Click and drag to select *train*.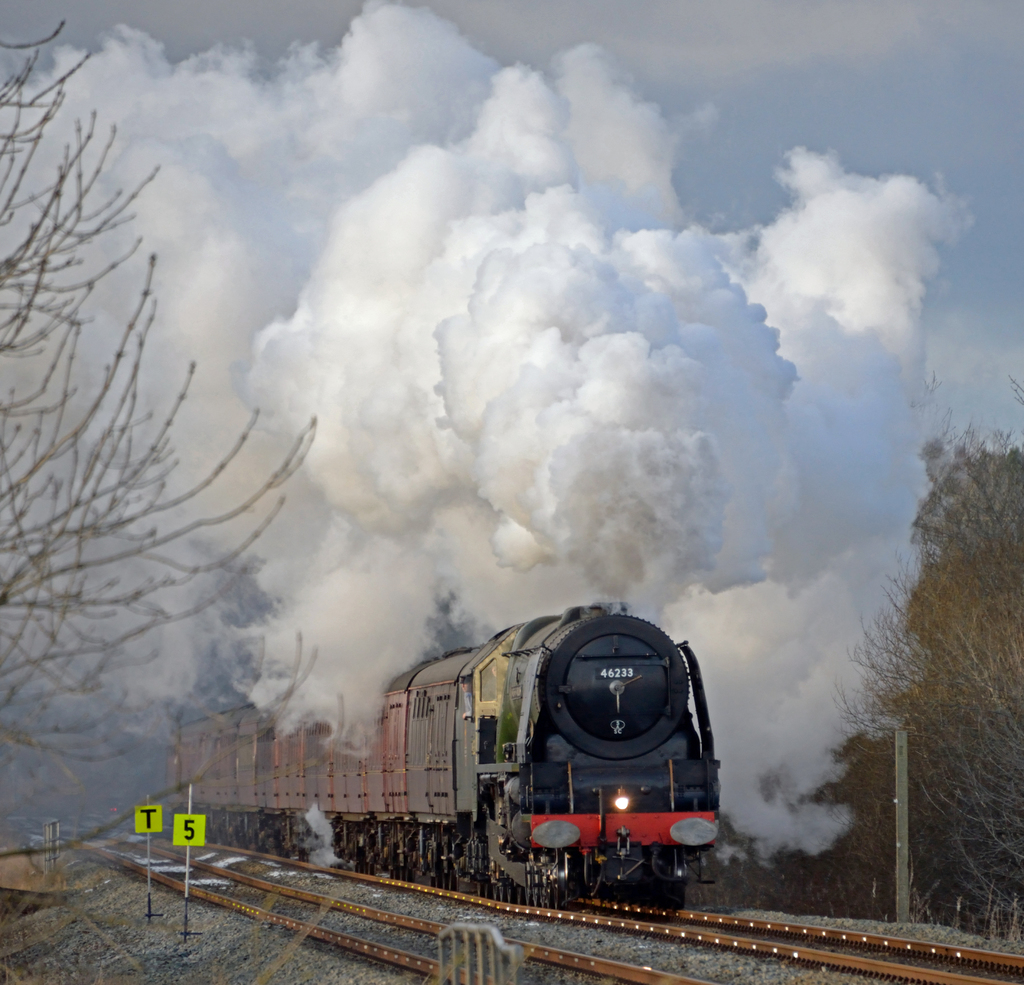
Selection: bbox(166, 598, 722, 915).
